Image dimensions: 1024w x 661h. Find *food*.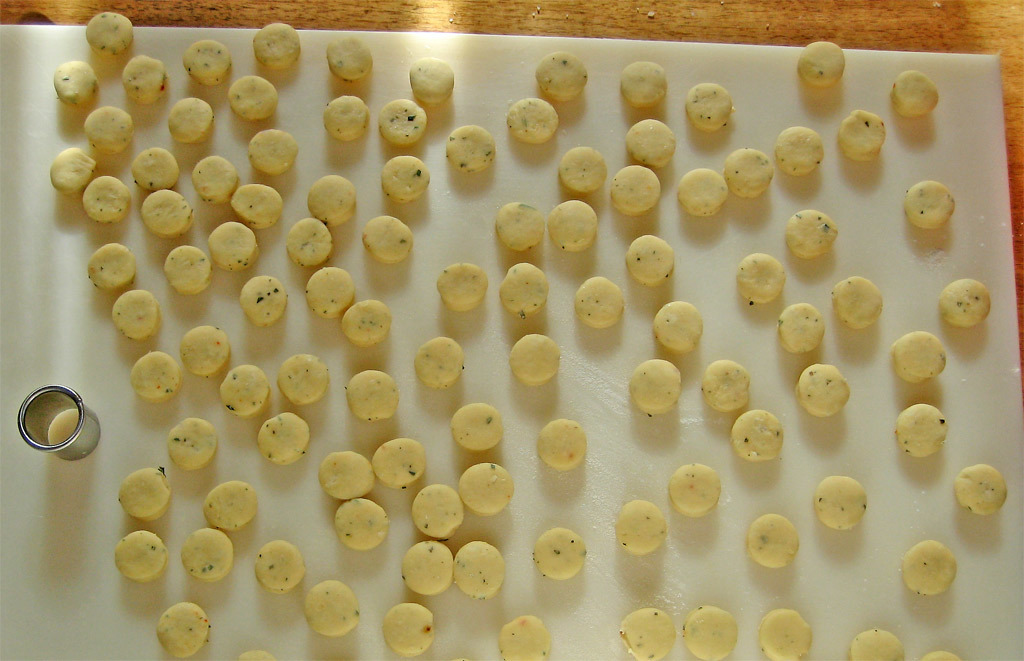
(55, 61, 102, 101).
